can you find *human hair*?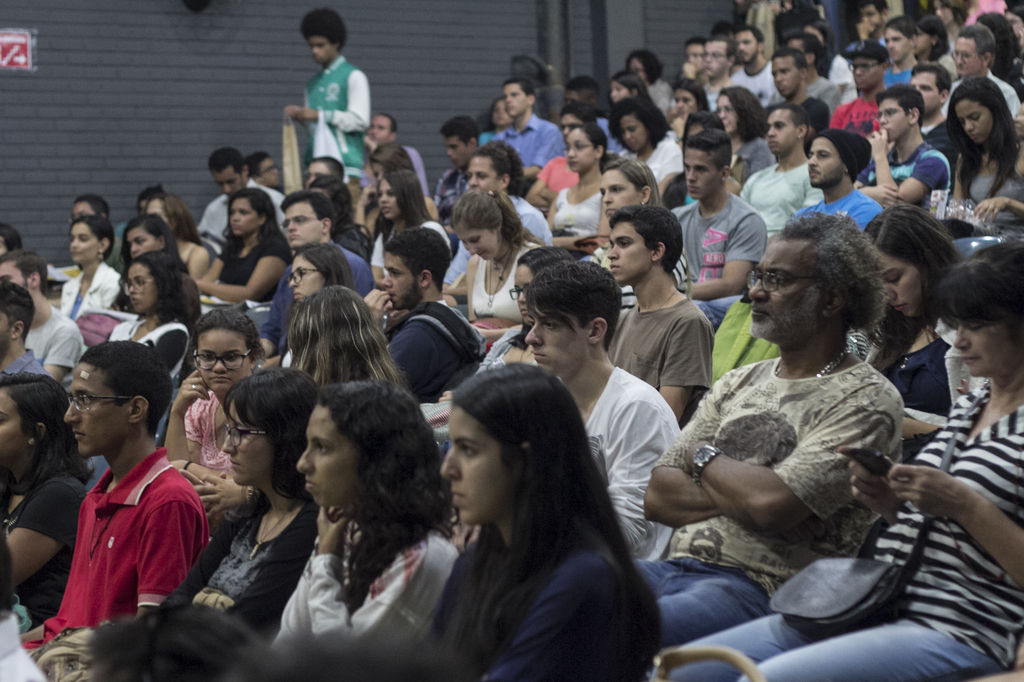
Yes, bounding box: {"left": 0, "top": 278, "right": 36, "bottom": 344}.
